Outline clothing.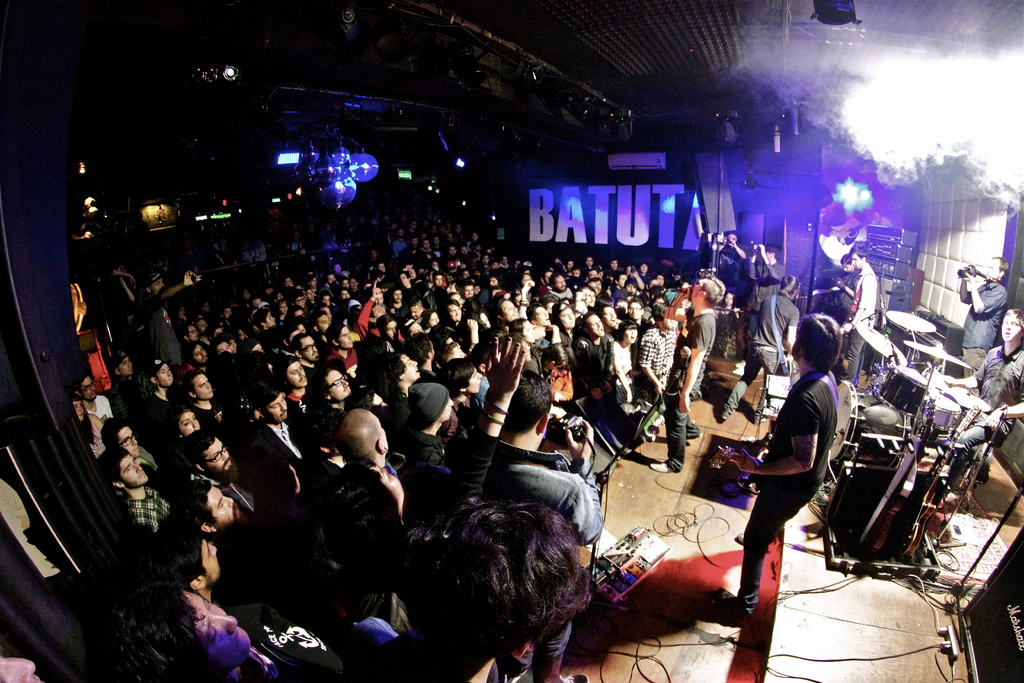
Outline: rect(440, 313, 474, 352).
